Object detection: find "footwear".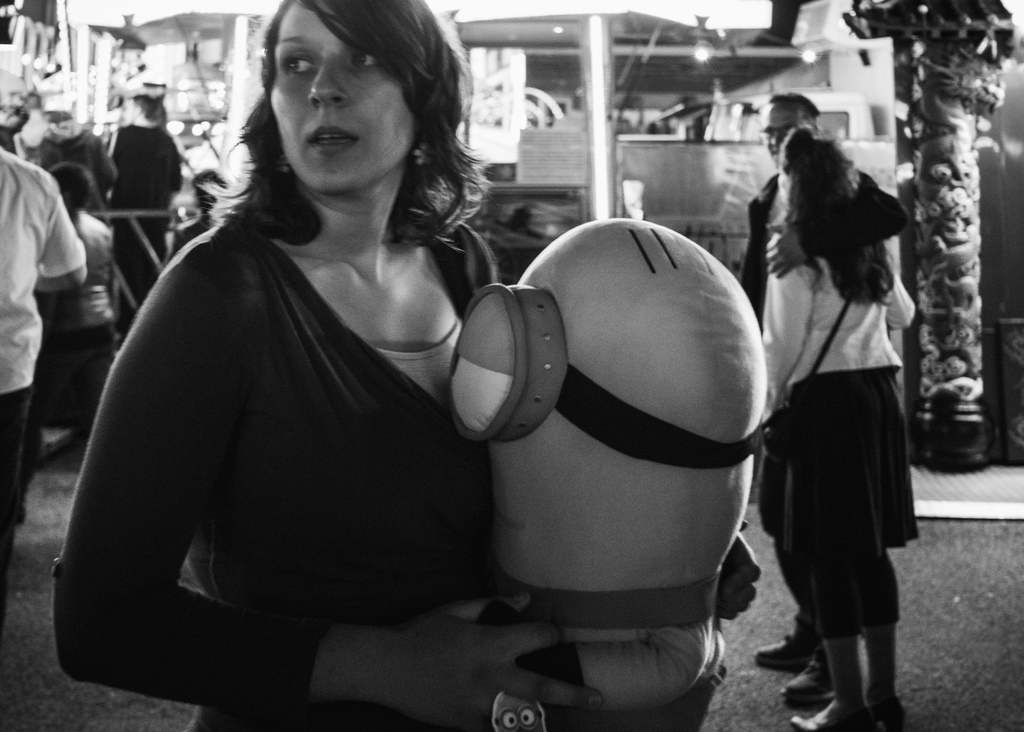
detection(755, 632, 813, 665).
